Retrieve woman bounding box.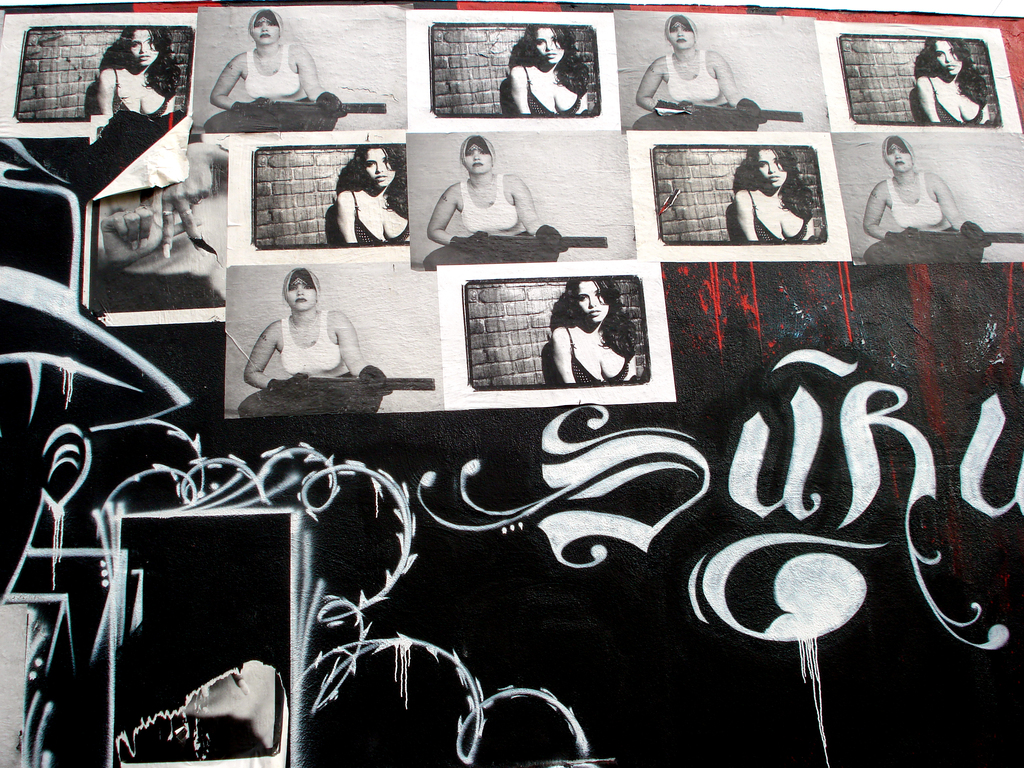
Bounding box: 632/13/768/131.
